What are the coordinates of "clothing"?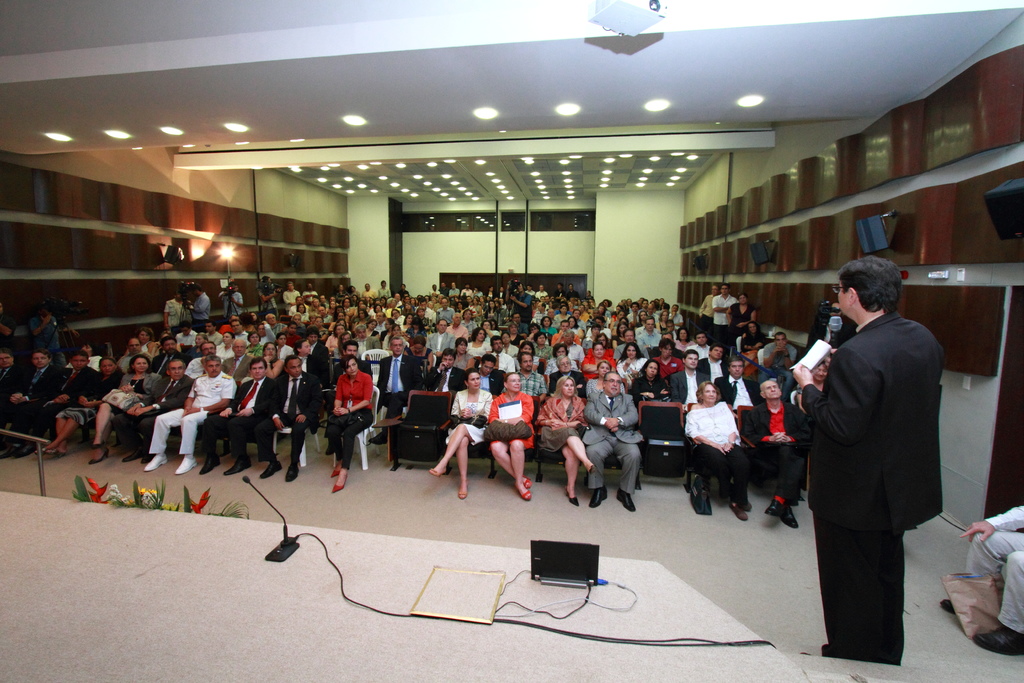
x1=447 y1=388 x2=490 y2=447.
